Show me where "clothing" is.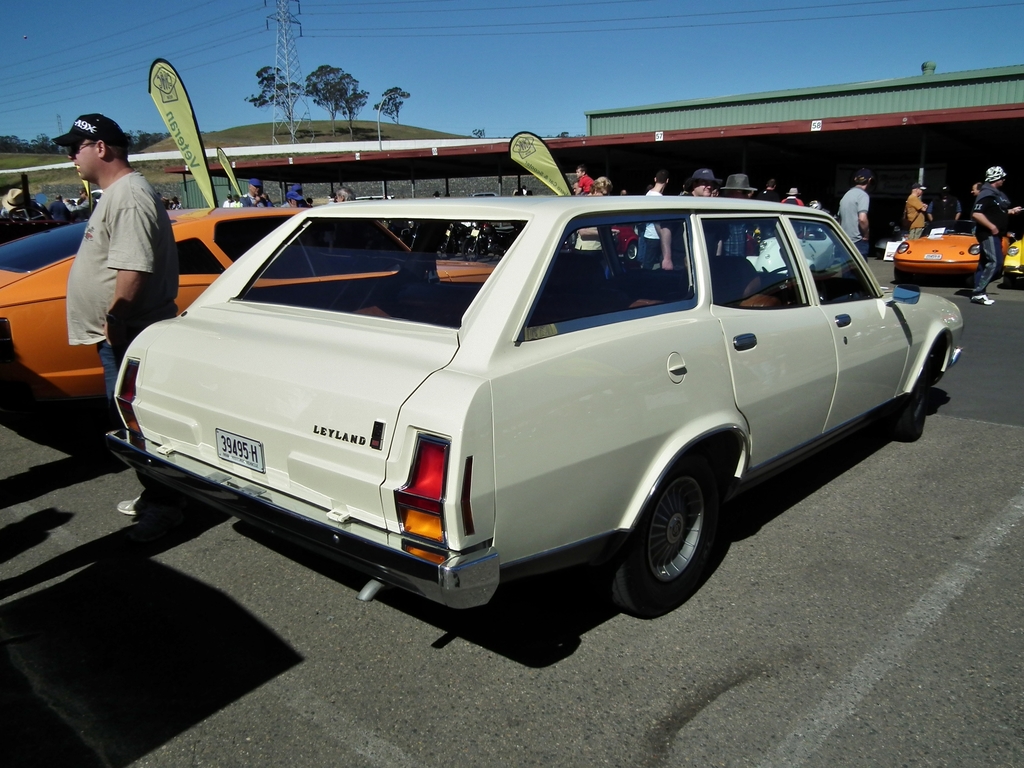
"clothing" is at {"x1": 642, "y1": 190, "x2": 663, "y2": 267}.
